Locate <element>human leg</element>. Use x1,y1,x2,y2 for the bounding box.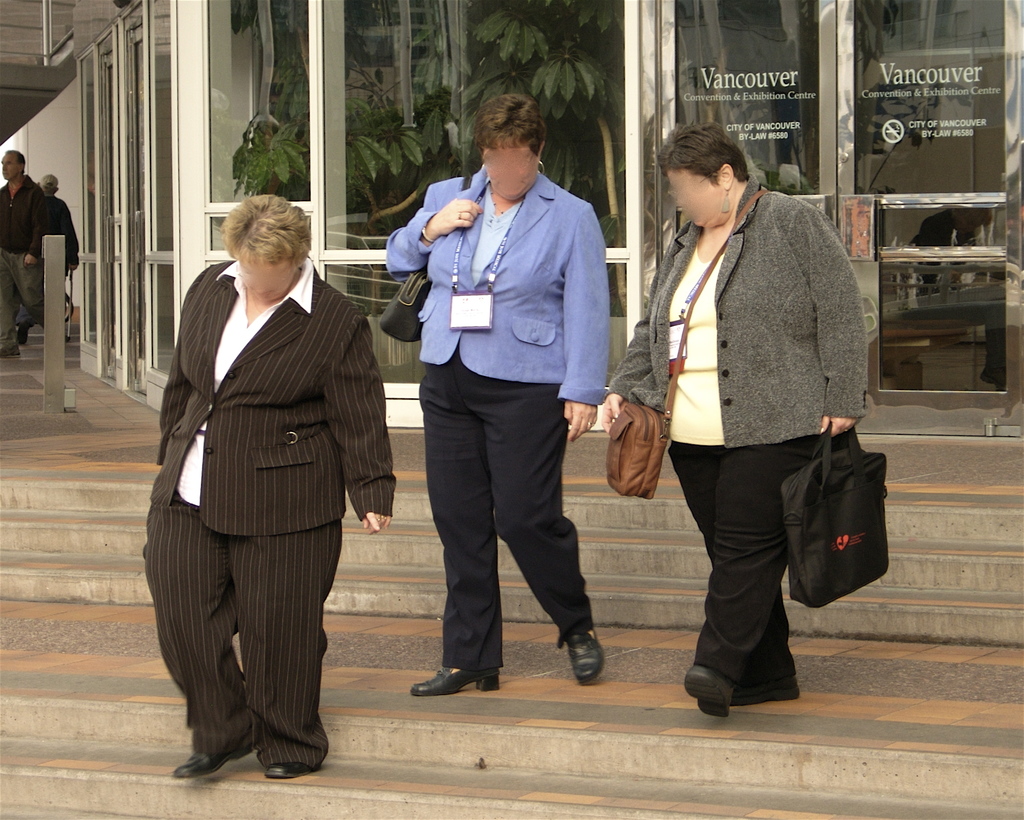
665,417,807,709.
